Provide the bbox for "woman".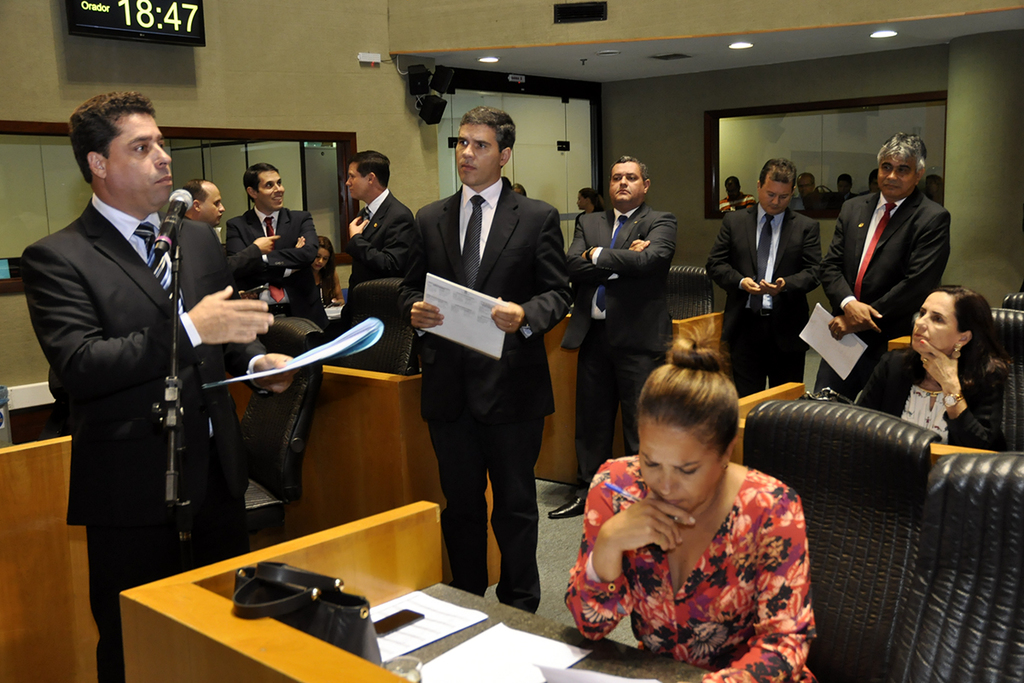
detection(883, 283, 1012, 450).
